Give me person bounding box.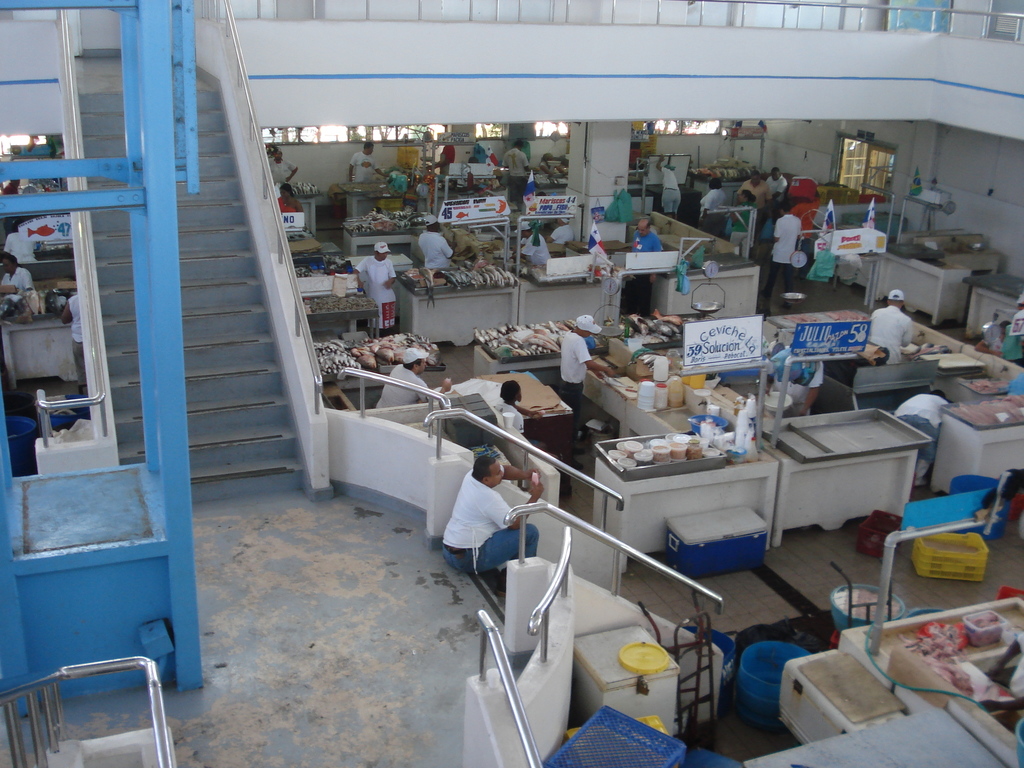
[x1=869, y1=289, x2=913, y2=362].
